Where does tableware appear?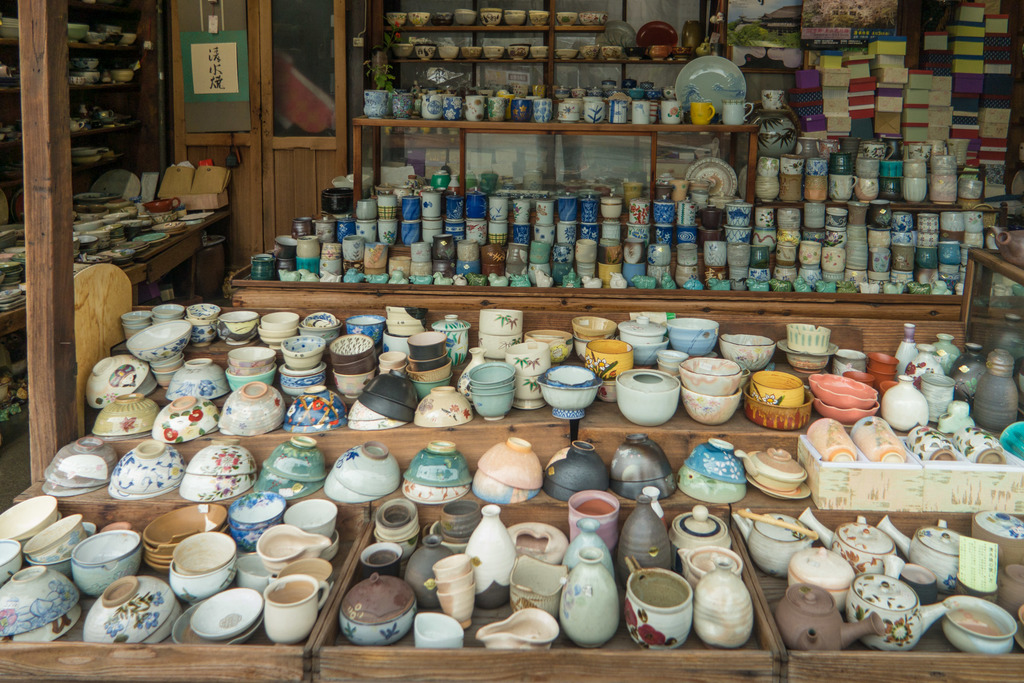
Appears at box(468, 388, 508, 424).
